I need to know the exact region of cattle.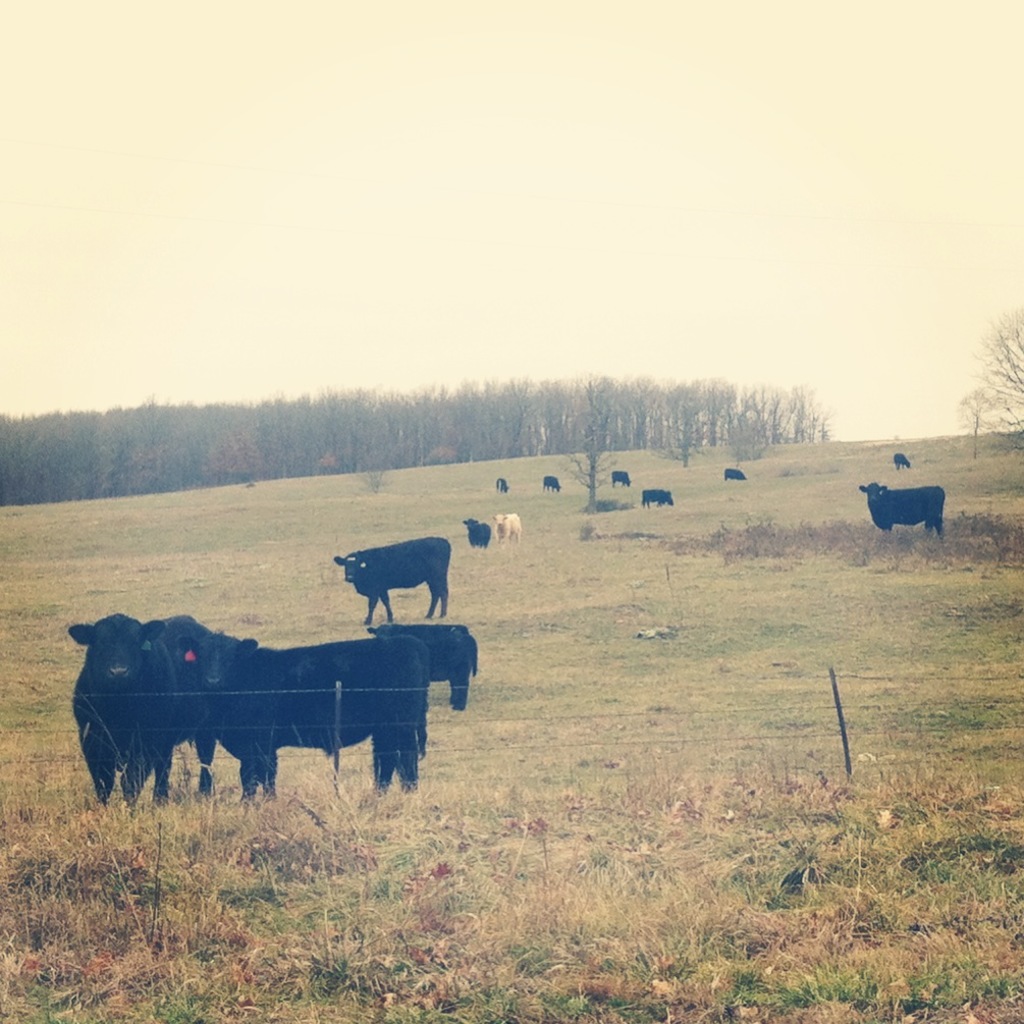
Region: <box>66,612,217,801</box>.
